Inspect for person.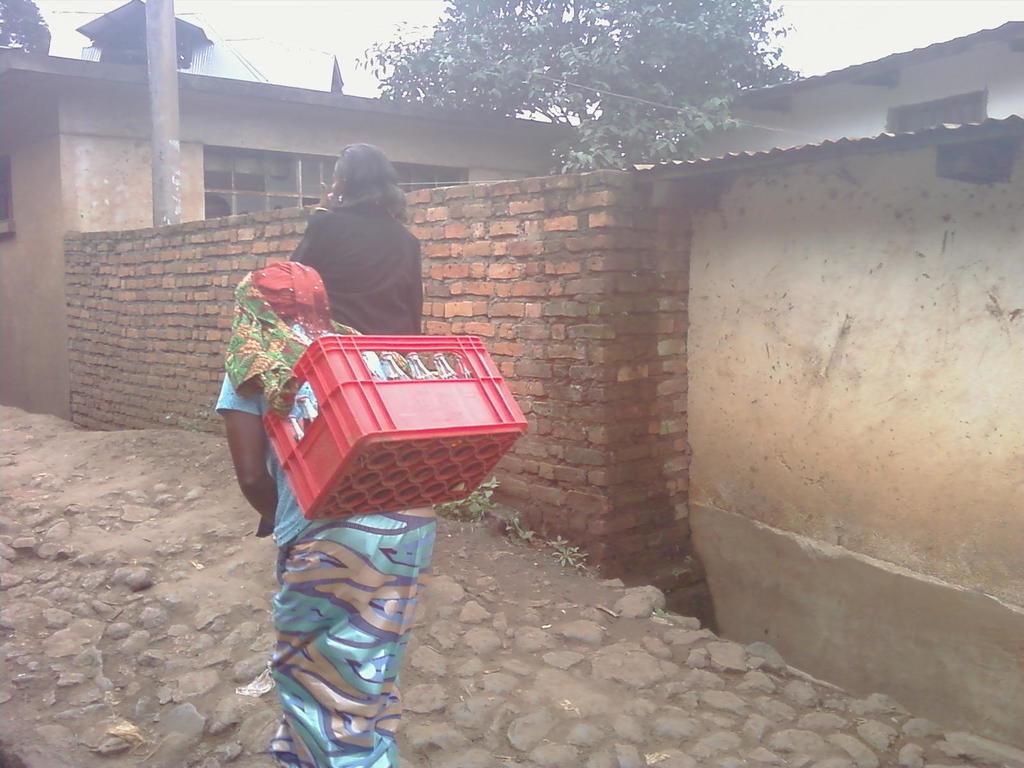
Inspection: bbox=(289, 140, 440, 365).
